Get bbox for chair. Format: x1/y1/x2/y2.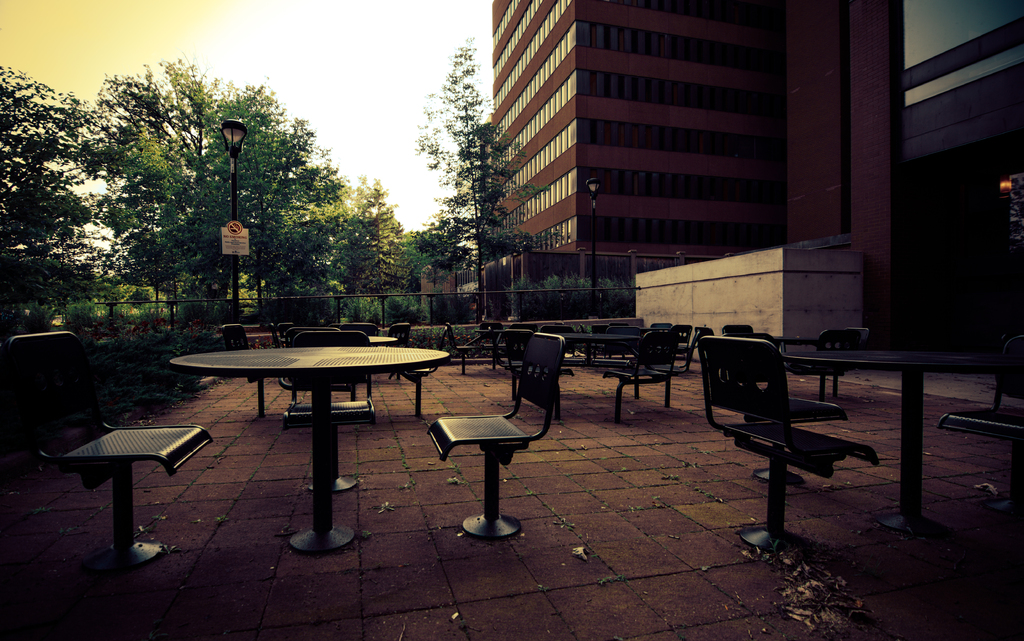
505/324/572/416.
